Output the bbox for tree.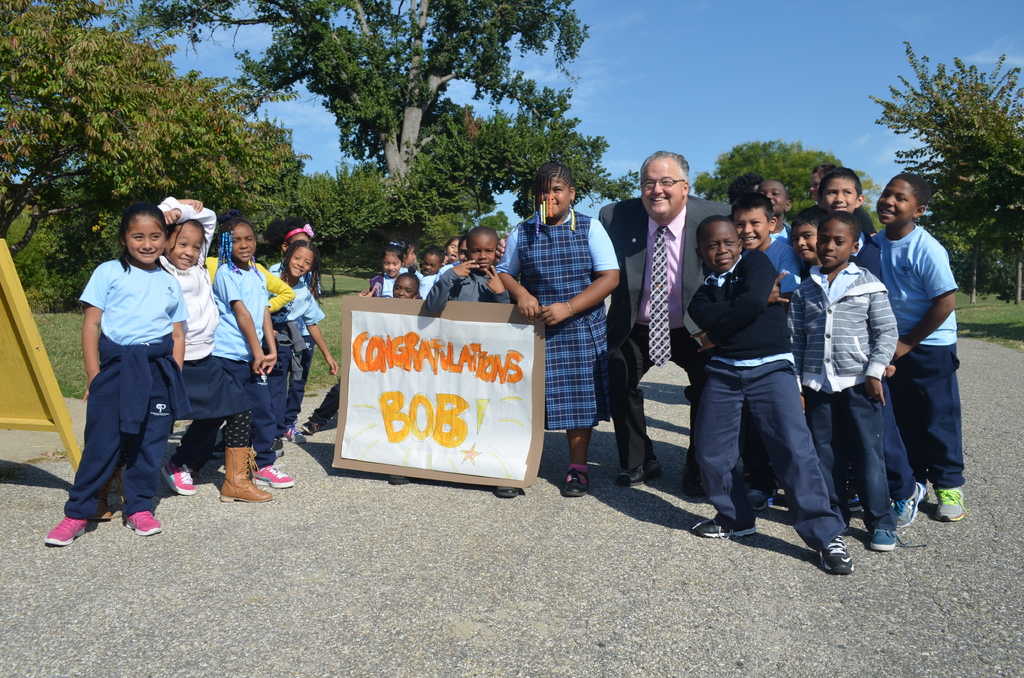
864/32/1023/309.
